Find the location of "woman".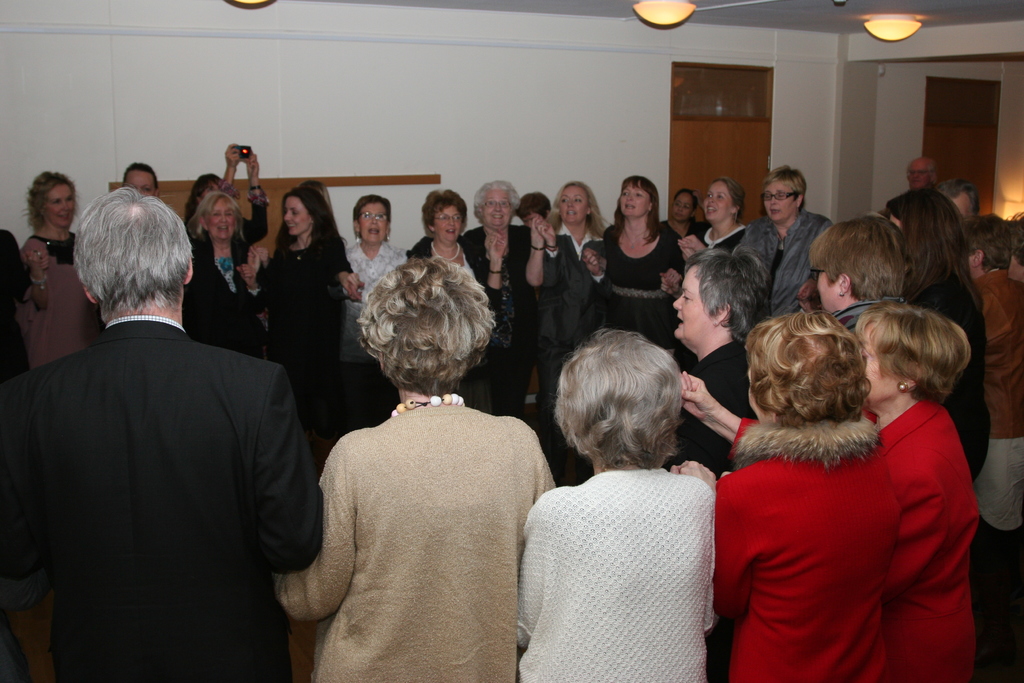
Location: <bbox>266, 258, 555, 682</bbox>.
